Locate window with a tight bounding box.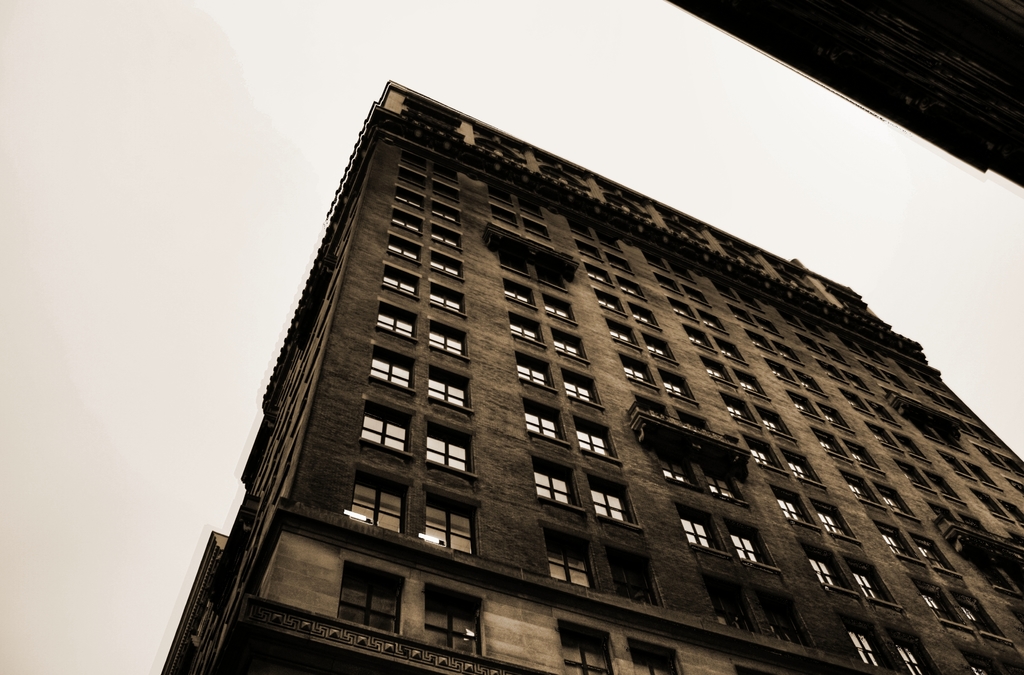
{"left": 536, "top": 464, "right": 577, "bottom": 505}.
